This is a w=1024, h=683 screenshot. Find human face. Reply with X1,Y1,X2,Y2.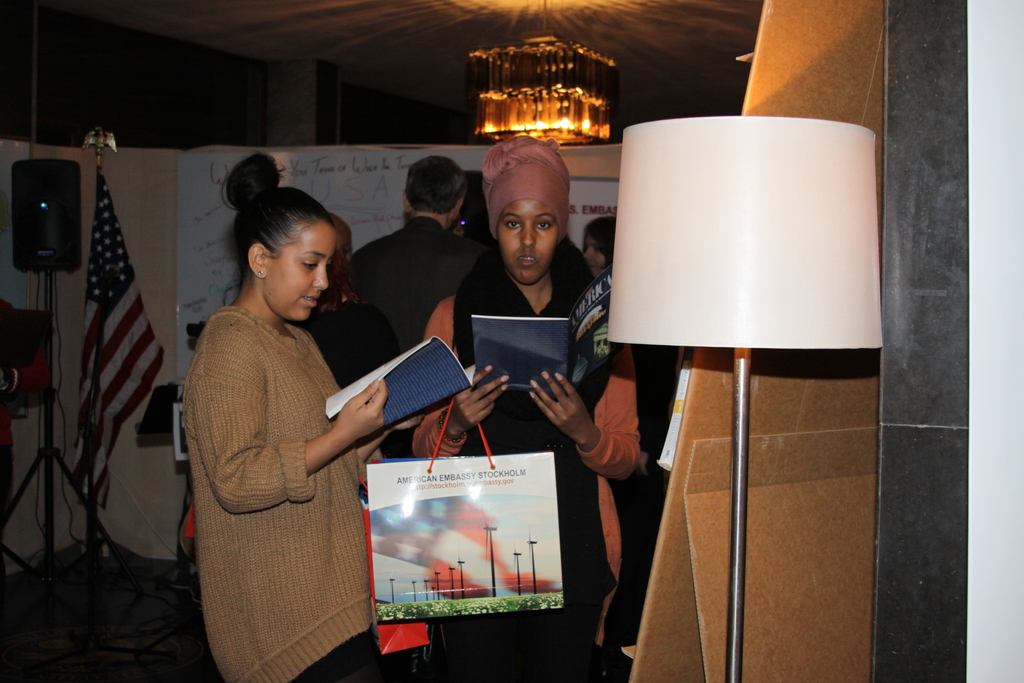
496,200,559,283.
